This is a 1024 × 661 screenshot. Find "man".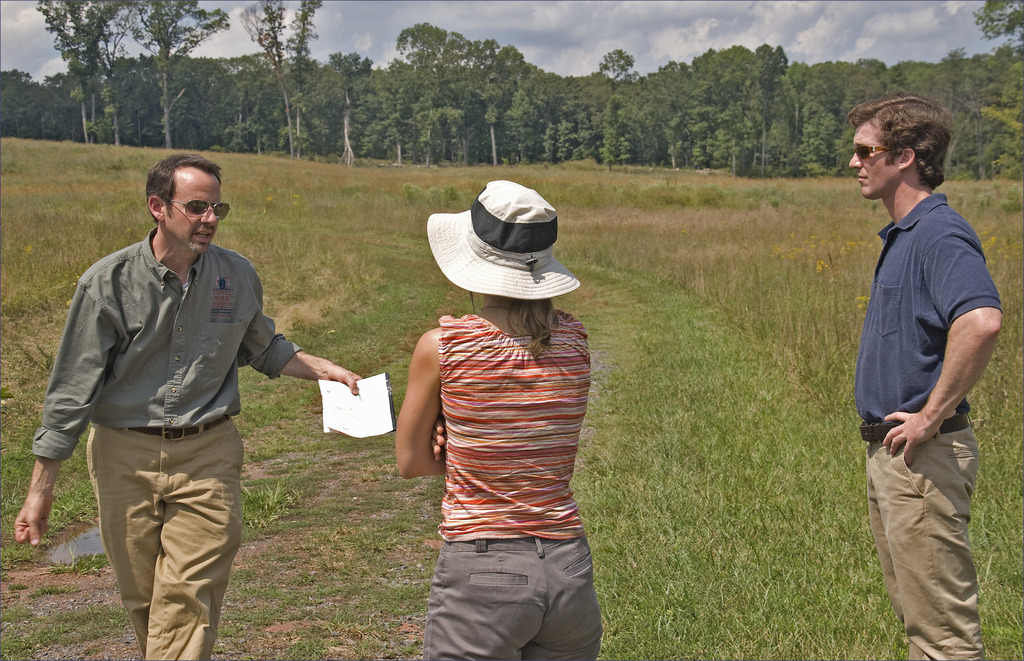
Bounding box: bbox=(35, 155, 316, 646).
